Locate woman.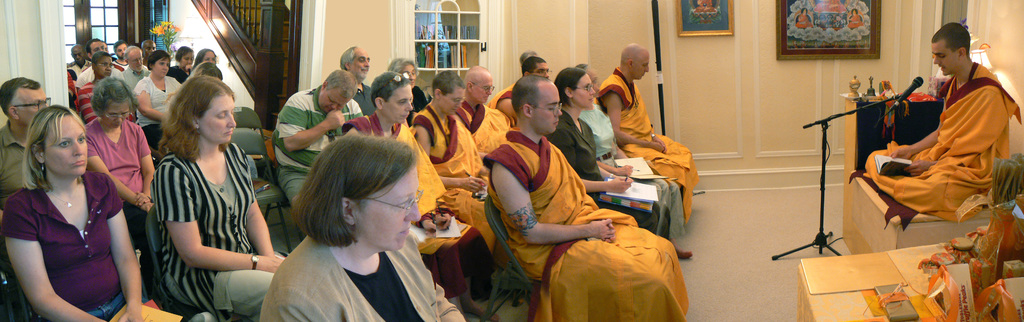
Bounding box: select_region(198, 49, 219, 64).
